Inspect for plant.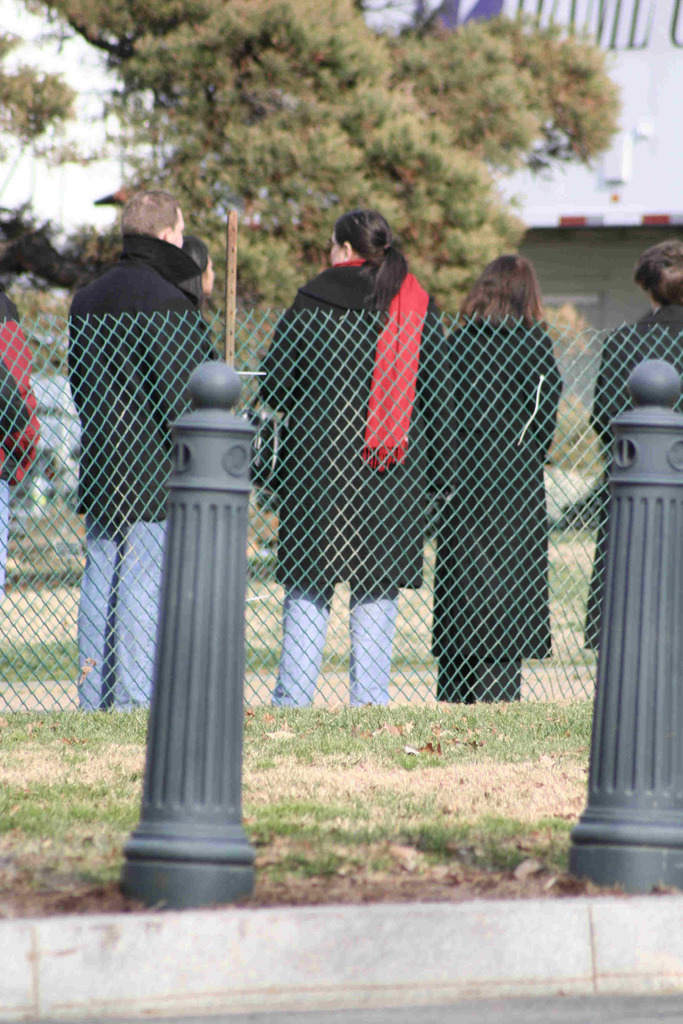
Inspection: bbox=[554, 478, 613, 538].
